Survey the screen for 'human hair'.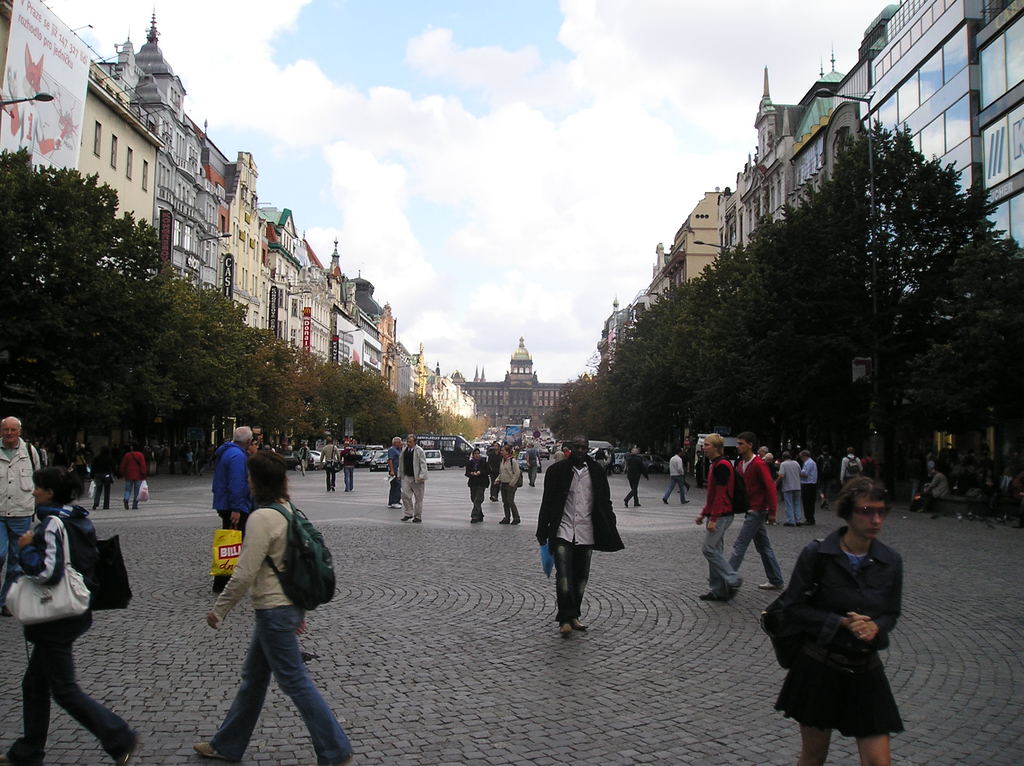
Survey found: {"left": 800, "top": 452, "right": 813, "bottom": 458}.
